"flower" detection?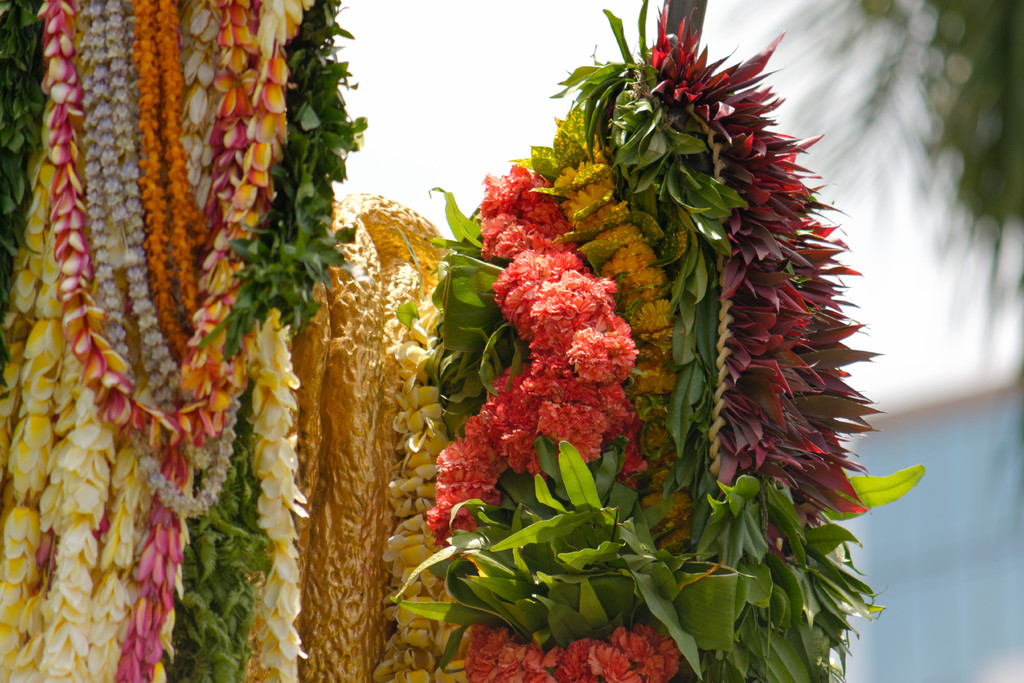
431/153/626/545
